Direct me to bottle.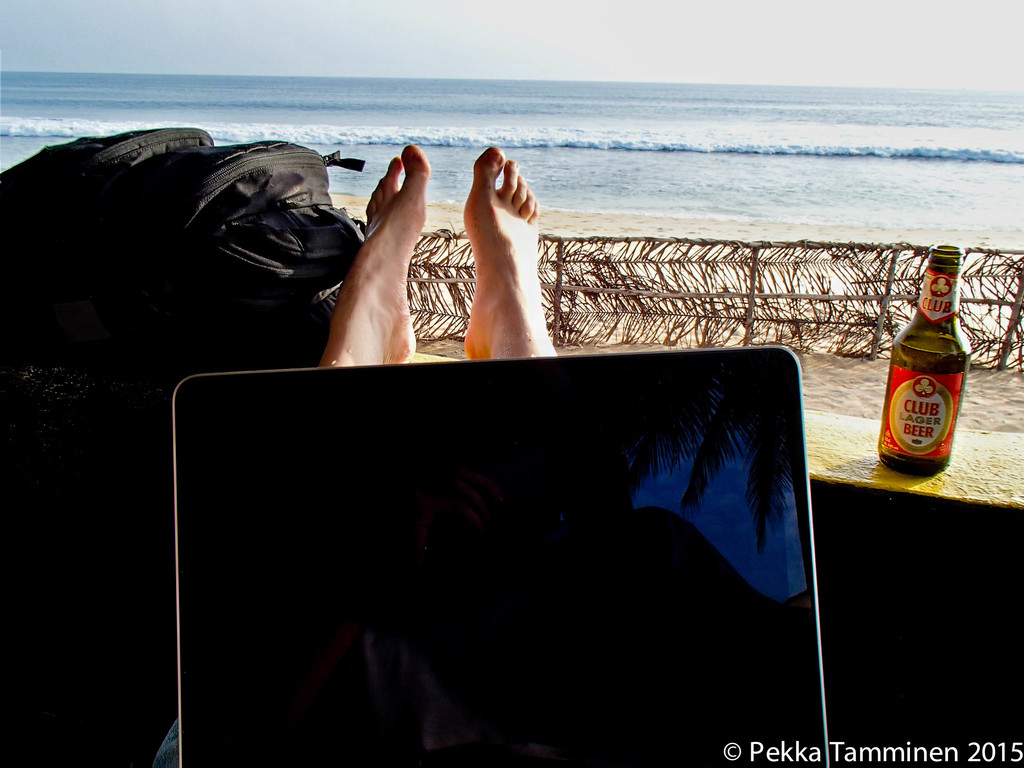
Direction: [x1=876, y1=256, x2=971, y2=477].
